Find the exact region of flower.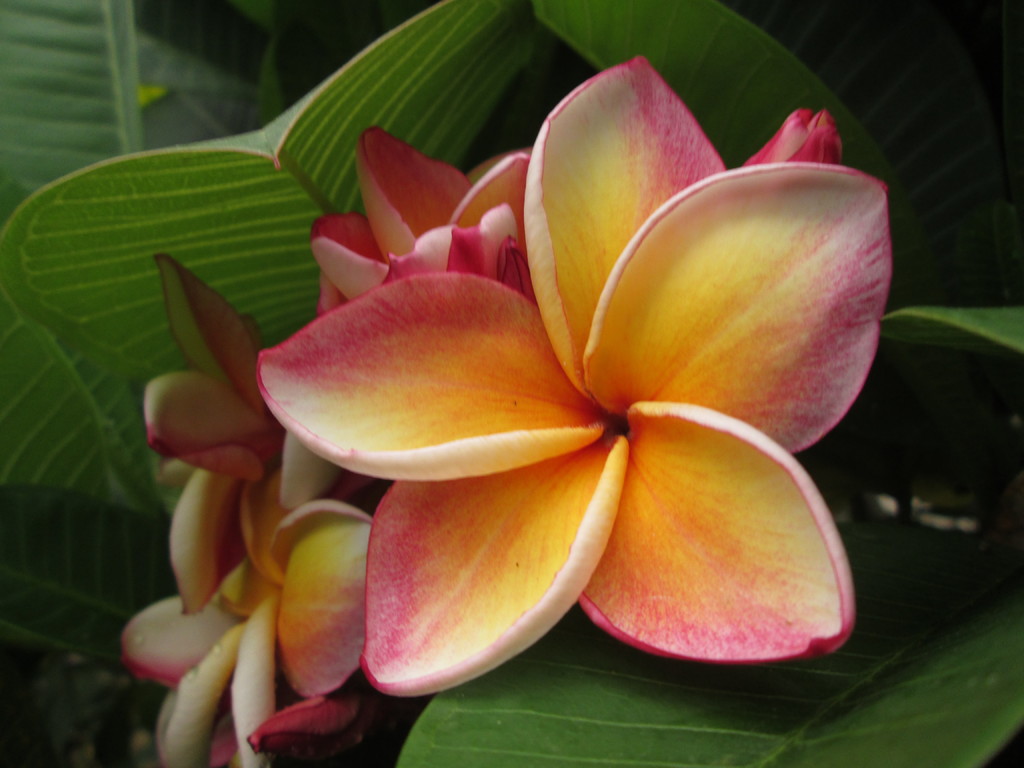
Exact region: BBox(122, 252, 374, 767).
